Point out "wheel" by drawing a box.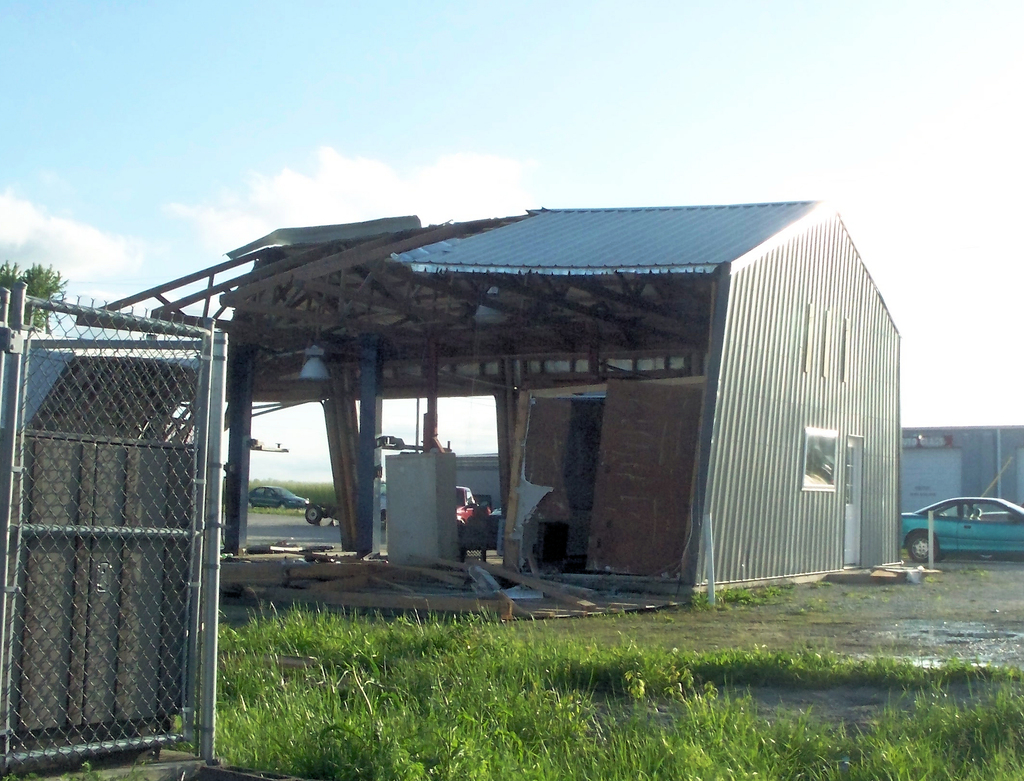
<box>978,554,997,561</box>.
